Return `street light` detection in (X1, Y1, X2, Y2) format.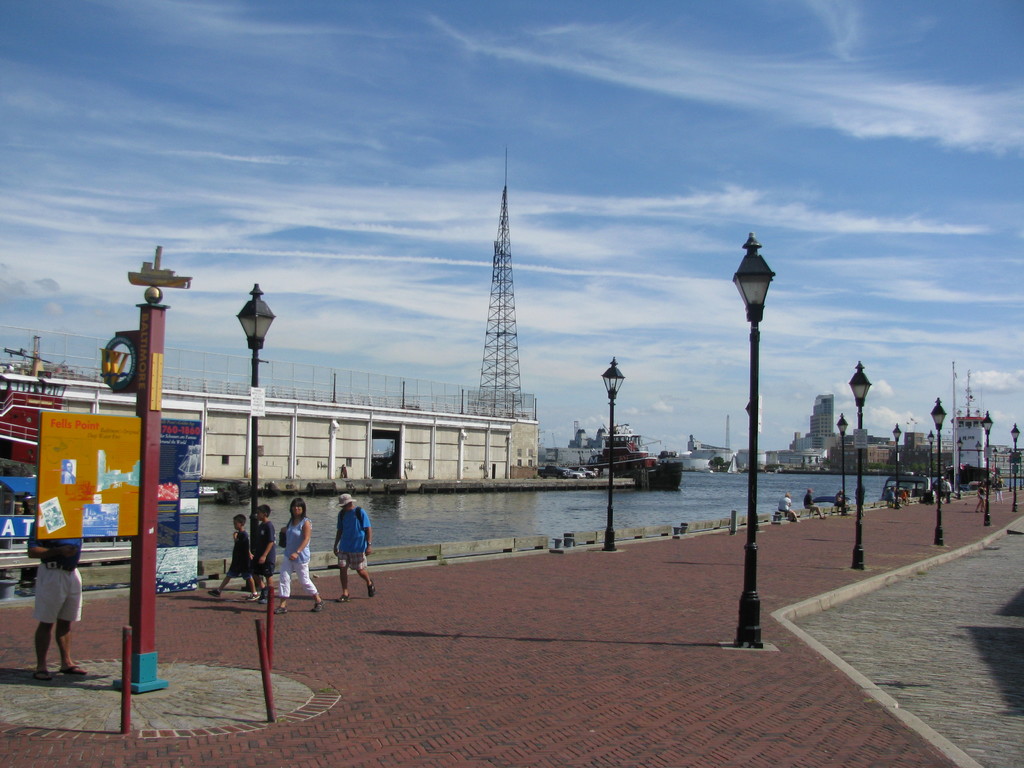
(925, 398, 951, 547).
